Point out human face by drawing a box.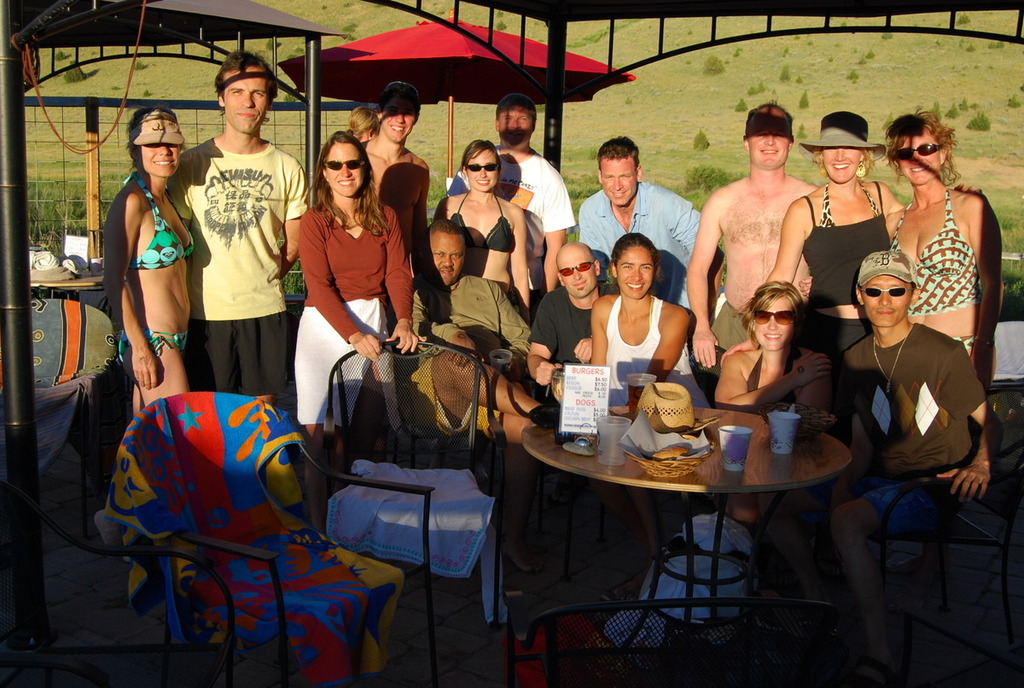
{"x1": 387, "y1": 86, "x2": 416, "y2": 148}.
